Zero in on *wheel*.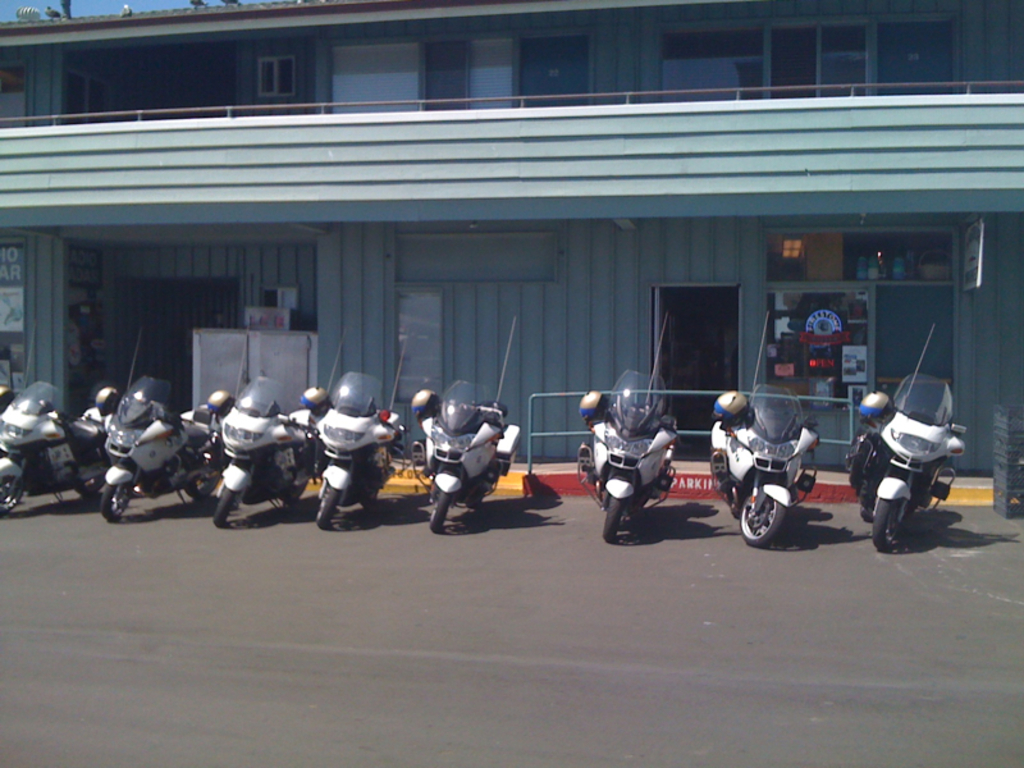
Zeroed in: 74, 472, 108, 498.
